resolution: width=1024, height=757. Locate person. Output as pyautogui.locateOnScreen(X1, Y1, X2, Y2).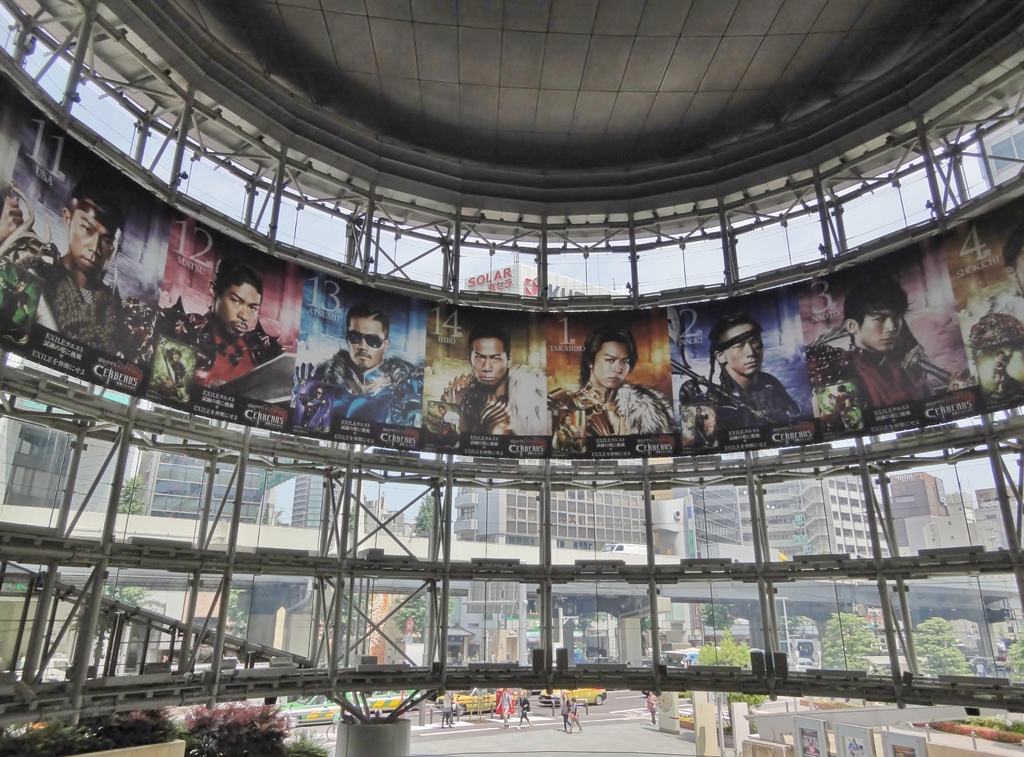
pyautogui.locateOnScreen(13, 179, 138, 361).
